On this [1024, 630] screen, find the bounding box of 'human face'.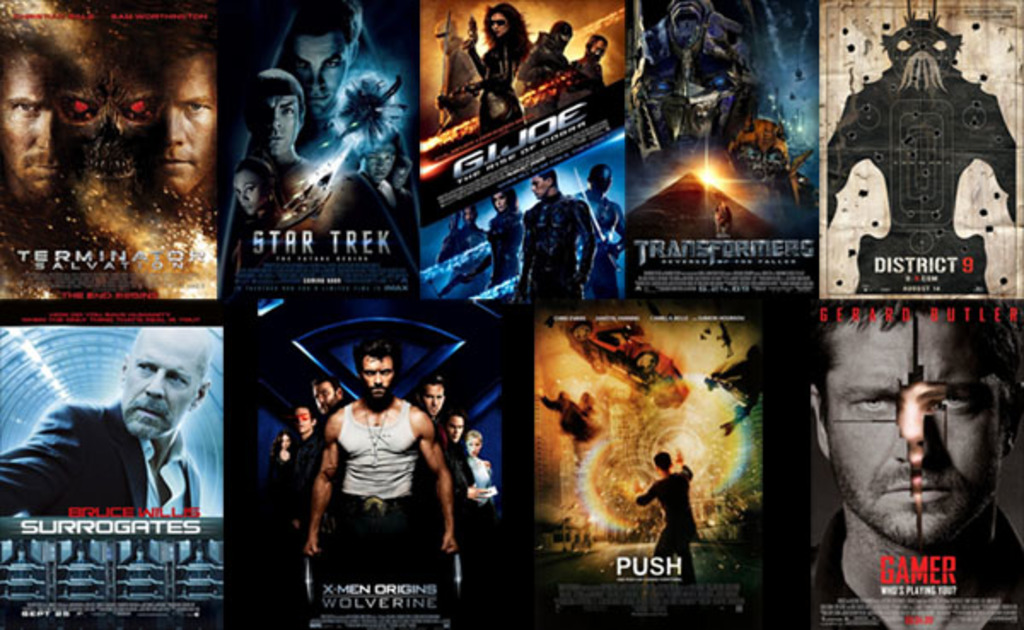
Bounding box: (425, 377, 445, 415).
